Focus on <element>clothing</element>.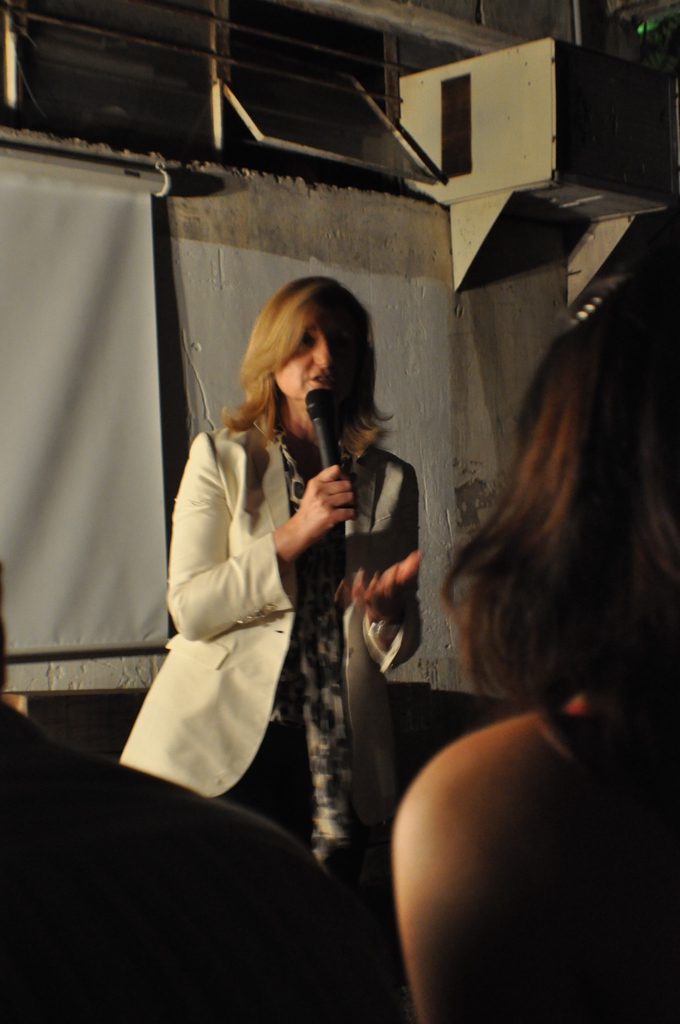
Focused at locate(567, 685, 679, 917).
